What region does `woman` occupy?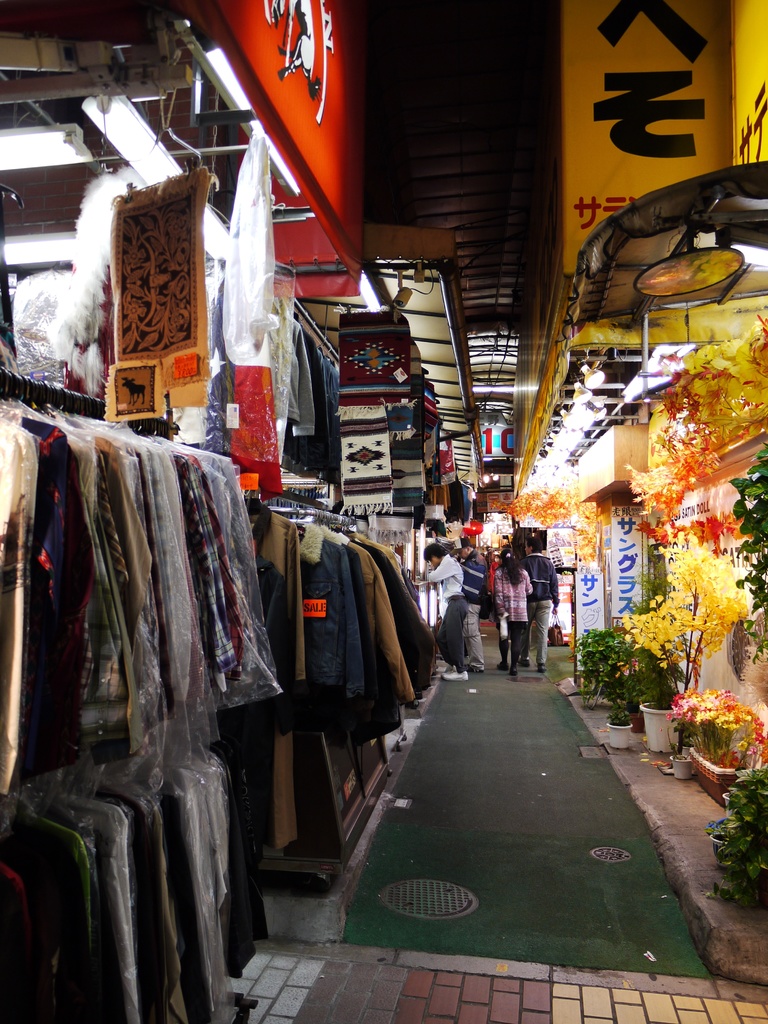
left=413, top=536, right=473, bottom=684.
